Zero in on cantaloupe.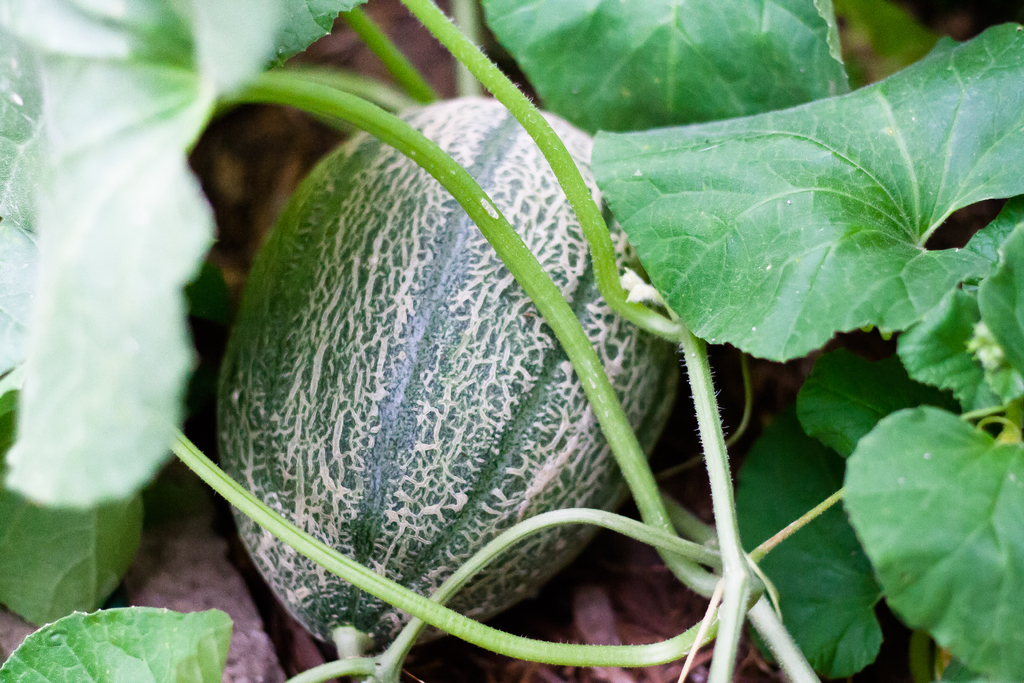
Zeroed in: [left=214, top=95, right=678, bottom=661].
